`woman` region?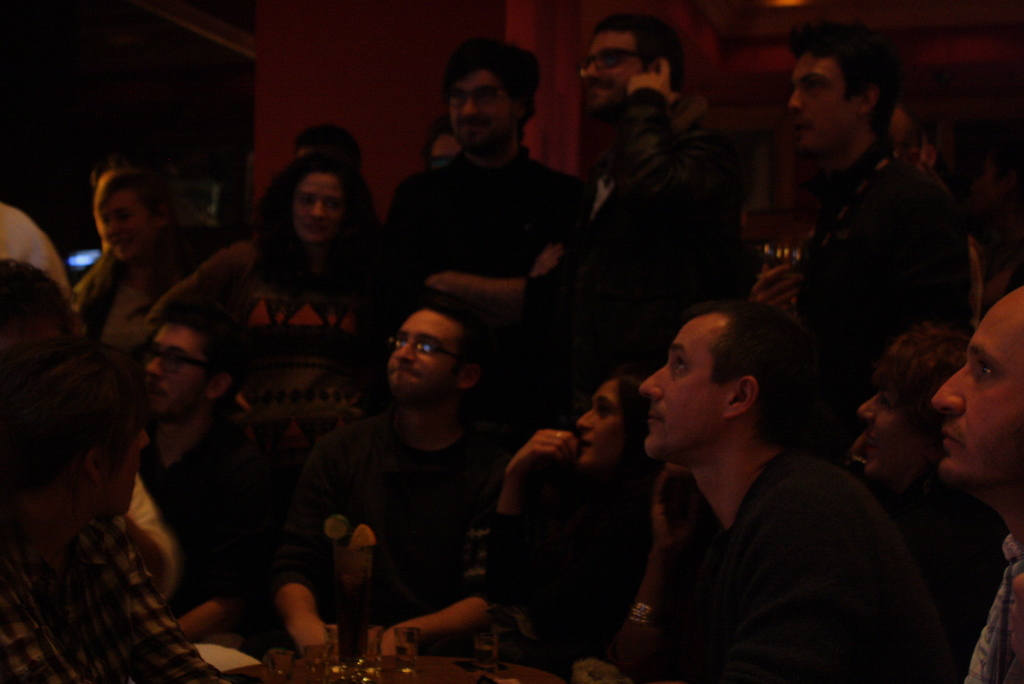
detection(494, 379, 662, 683)
